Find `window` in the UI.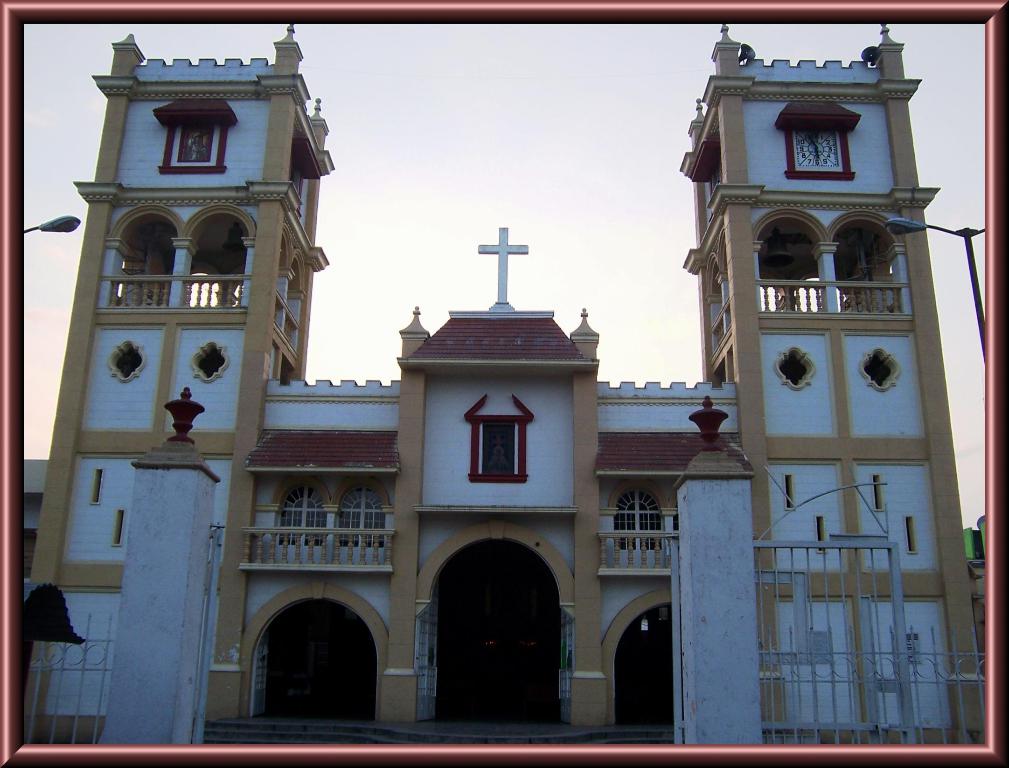
UI element at x1=270, y1=471, x2=336, y2=545.
